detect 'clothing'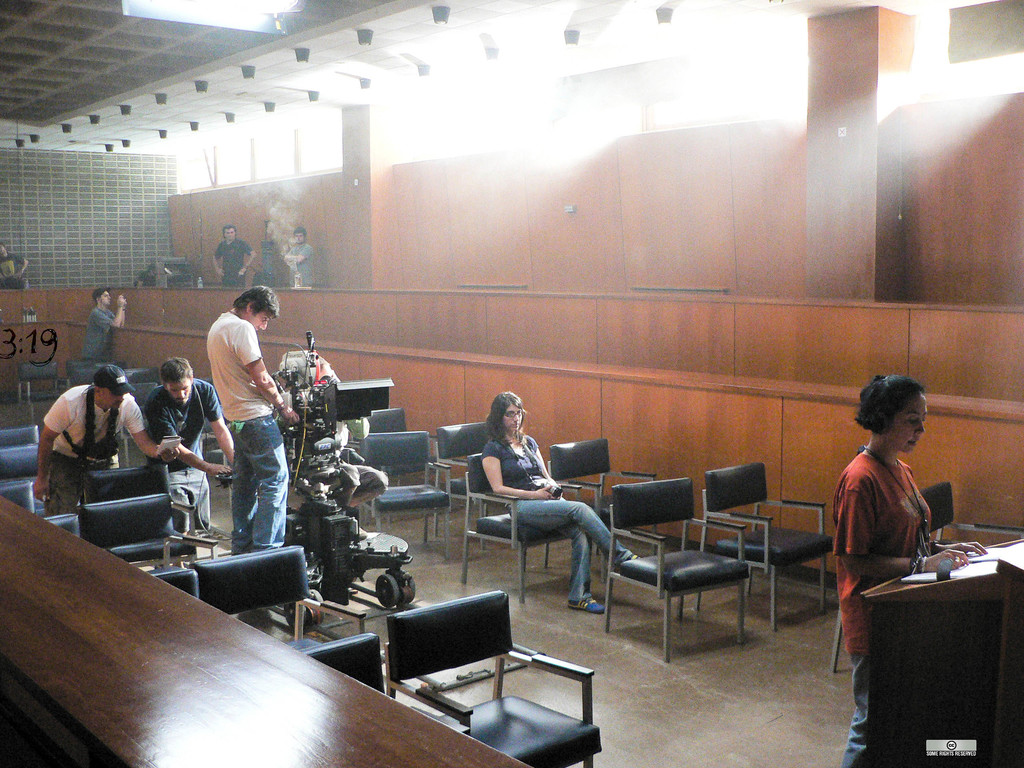
(82,303,116,358)
